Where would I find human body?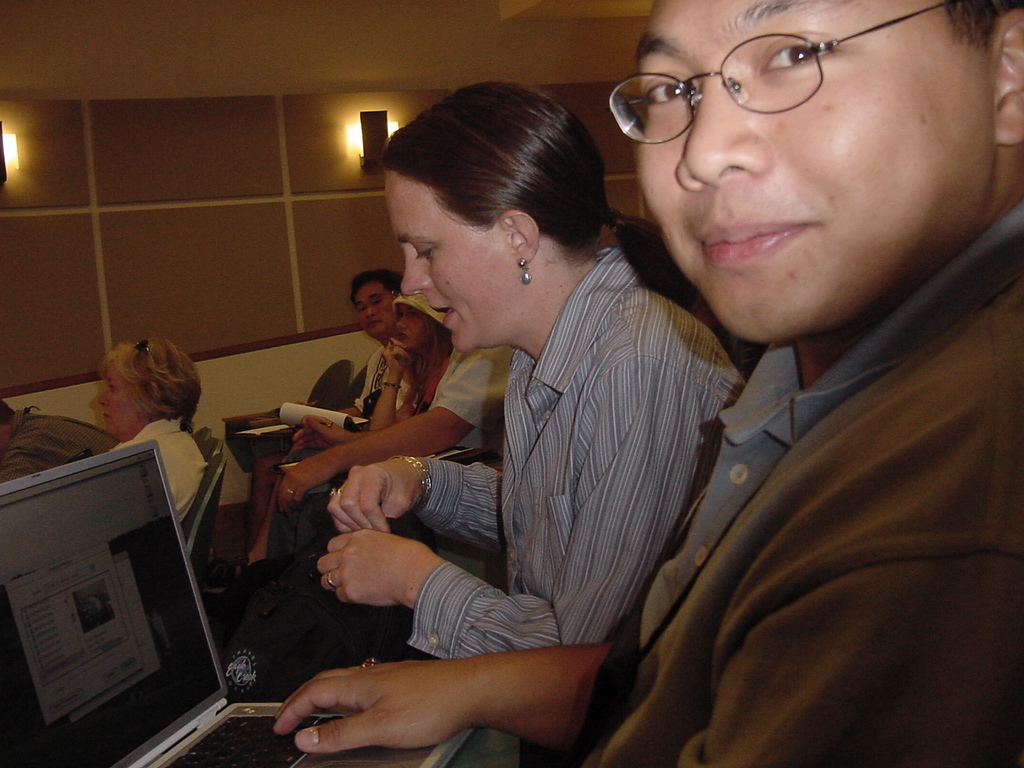
At select_region(95, 327, 219, 524).
